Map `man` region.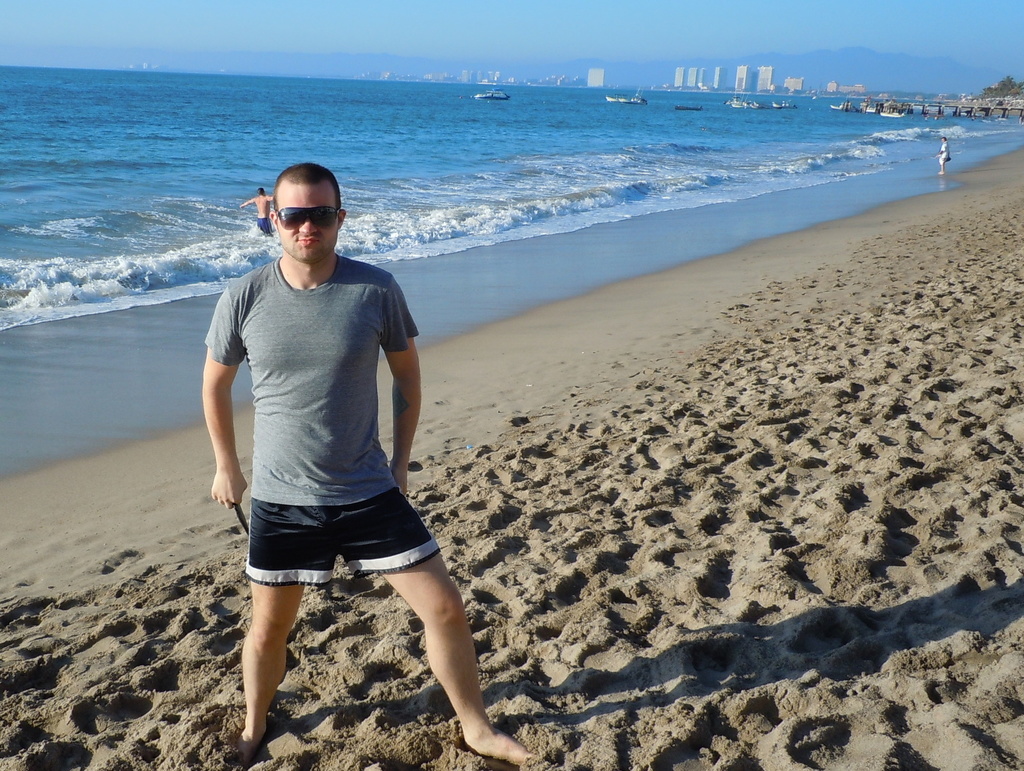
Mapped to (x1=931, y1=136, x2=950, y2=175).
